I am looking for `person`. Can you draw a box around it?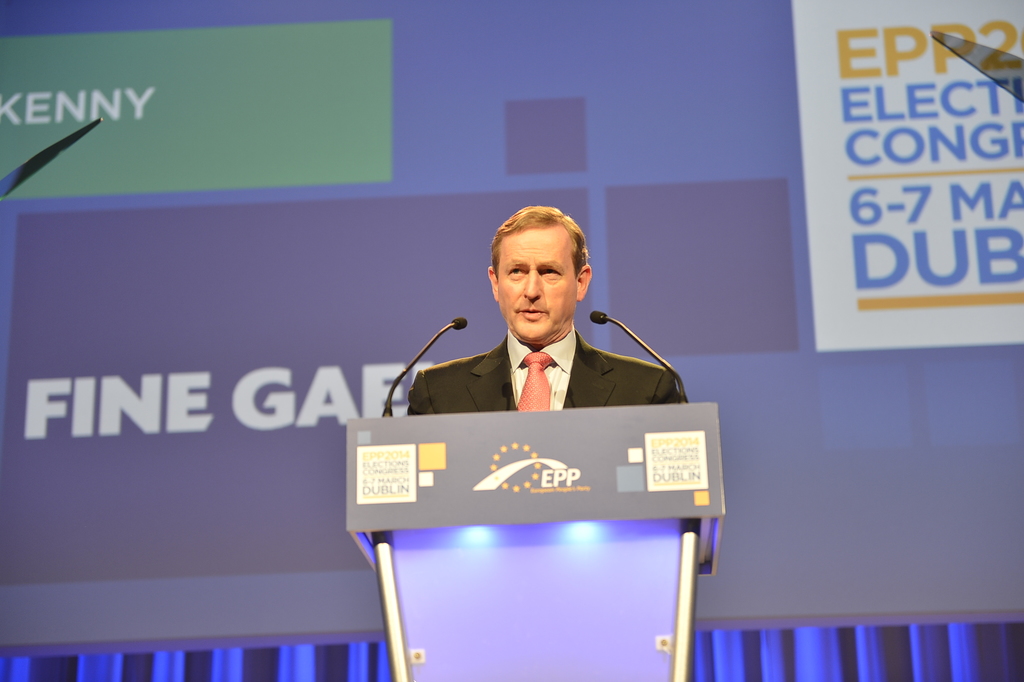
Sure, the bounding box is [x1=420, y1=215, x2=675, y2=444].
